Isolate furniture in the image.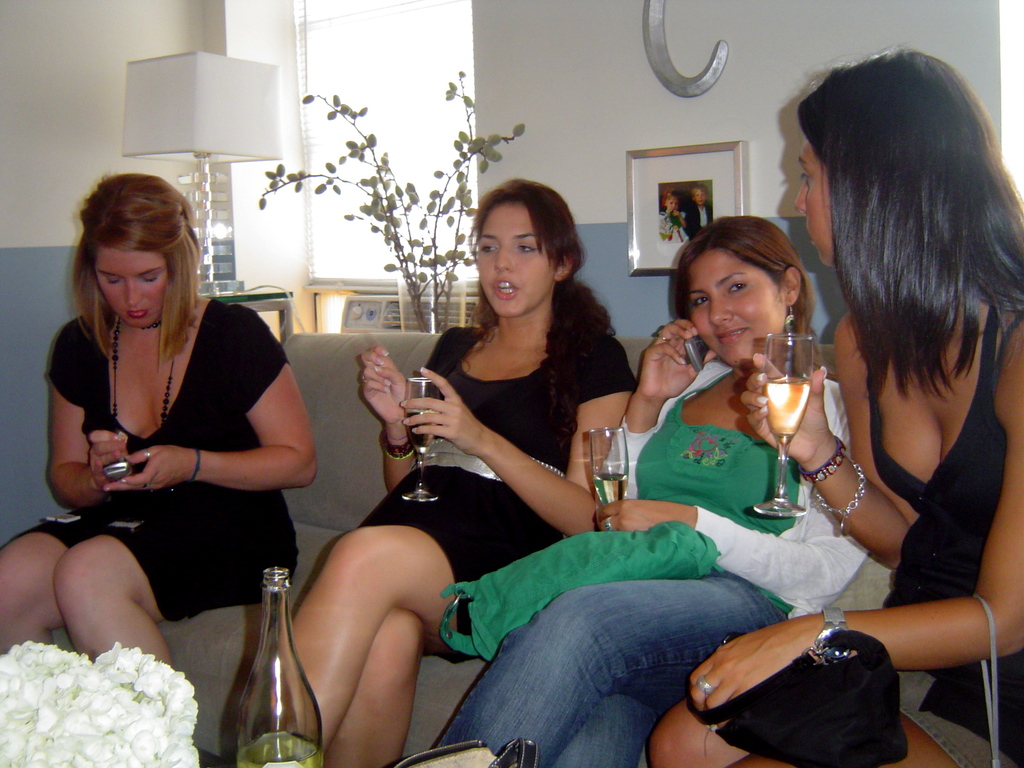
Isolated region: x1=218, y1=283, x2=296, y2=331.
